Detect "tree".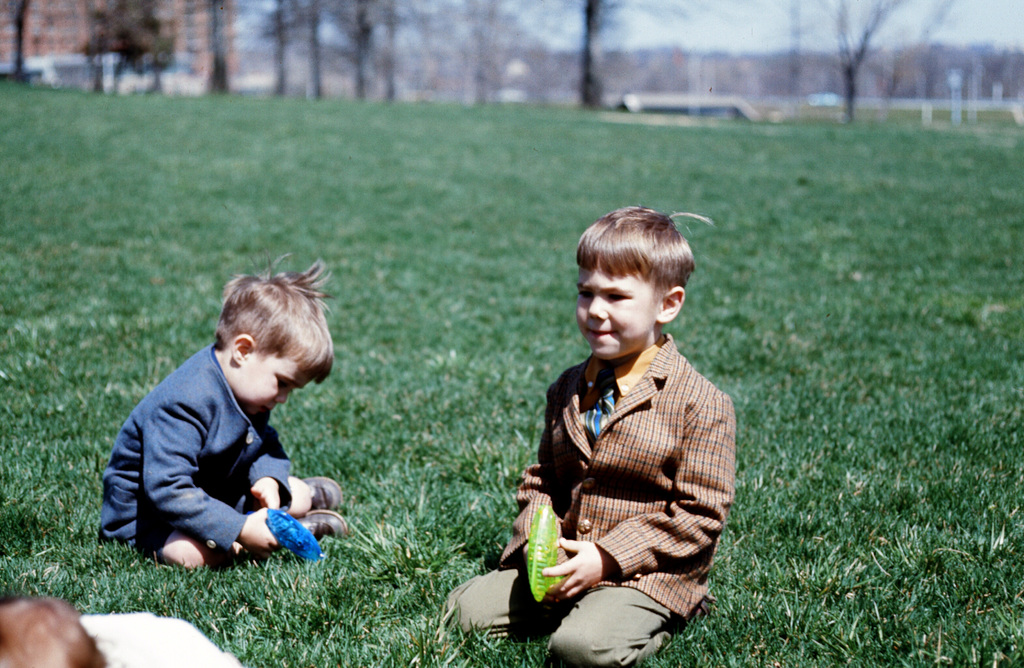
Detected at (577,0,604,109).
